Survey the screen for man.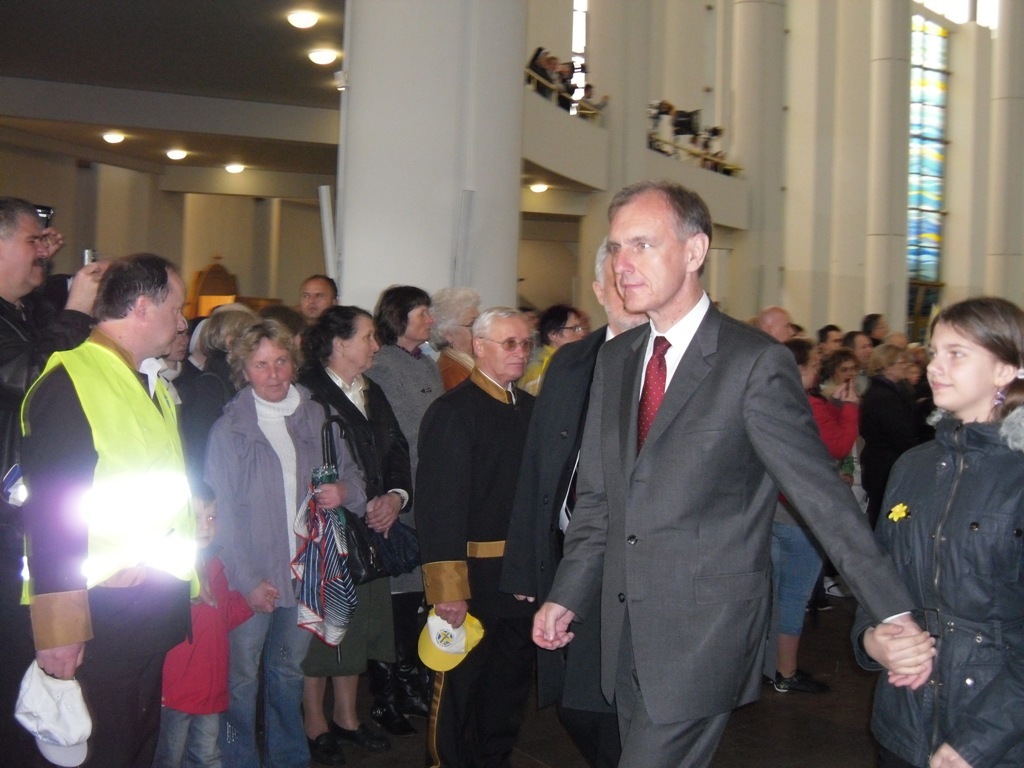
Survey found: bbox=[496, 234, 658, 767].
